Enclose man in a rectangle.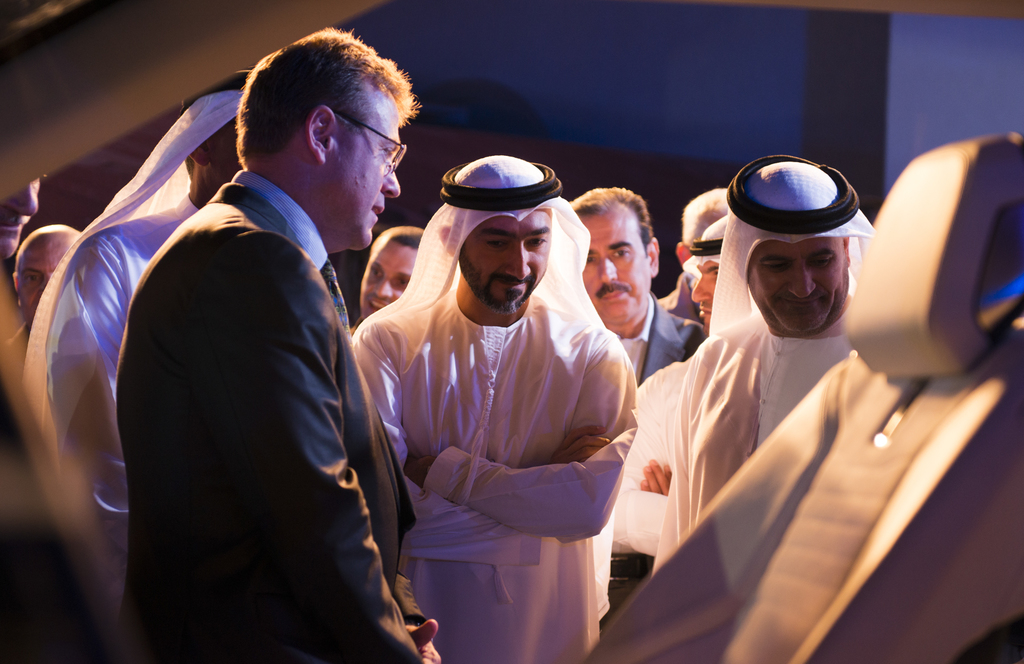
<region>351, 153, 646, 662</region>.
